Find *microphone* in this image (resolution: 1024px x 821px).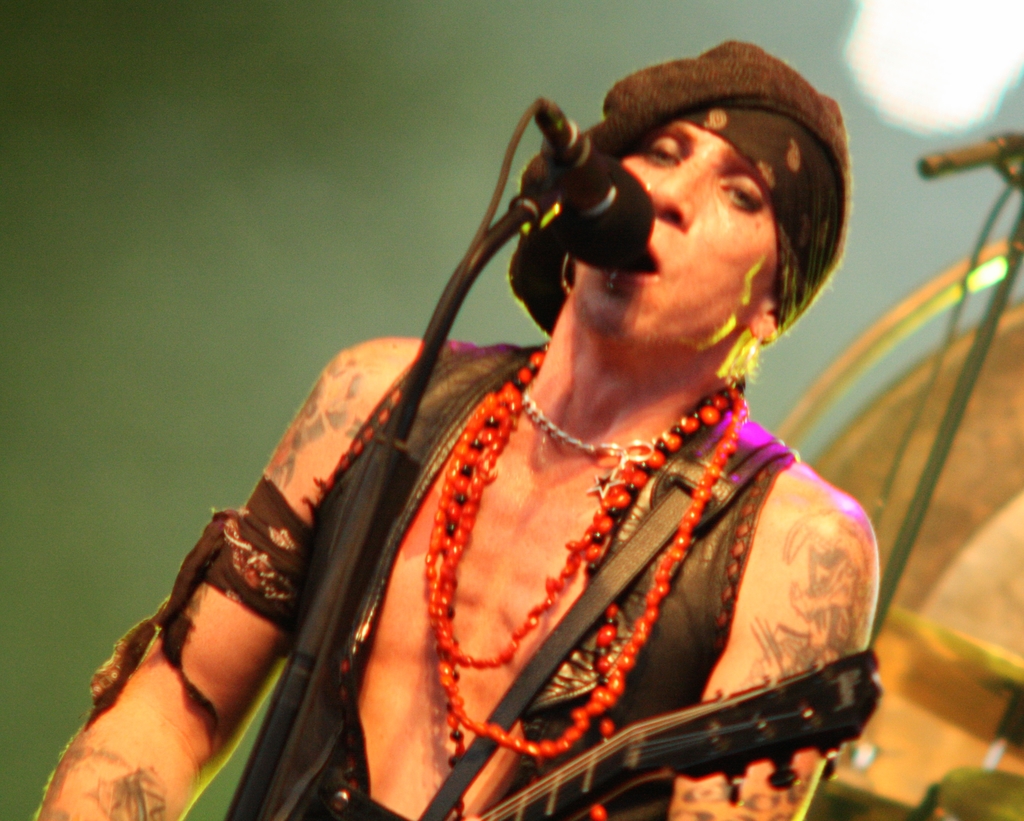
[left=919, top=129, right=1023, bottom=177].
